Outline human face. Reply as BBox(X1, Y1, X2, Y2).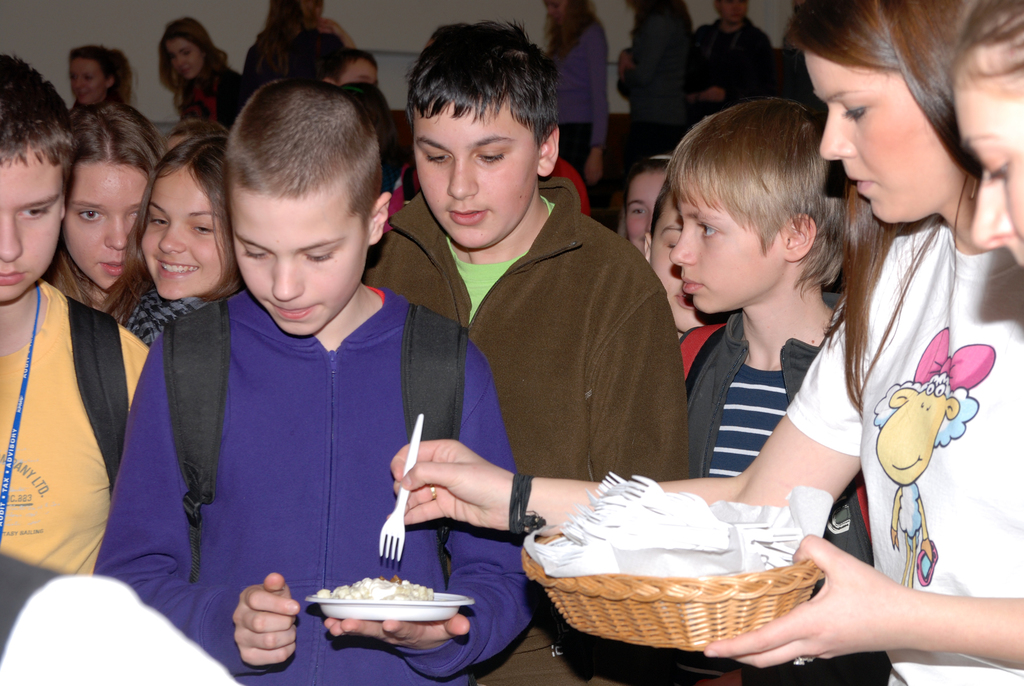
BBox(624, 168, 666, 256).
